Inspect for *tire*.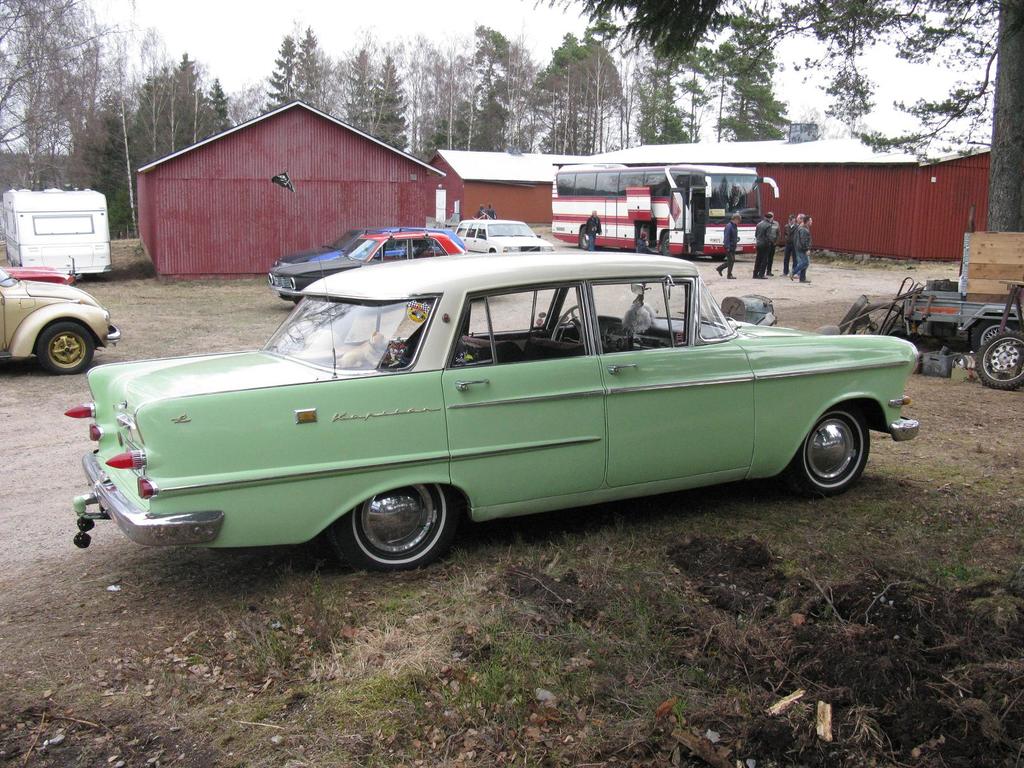
Inspection: 323, 479, 468, 566.
